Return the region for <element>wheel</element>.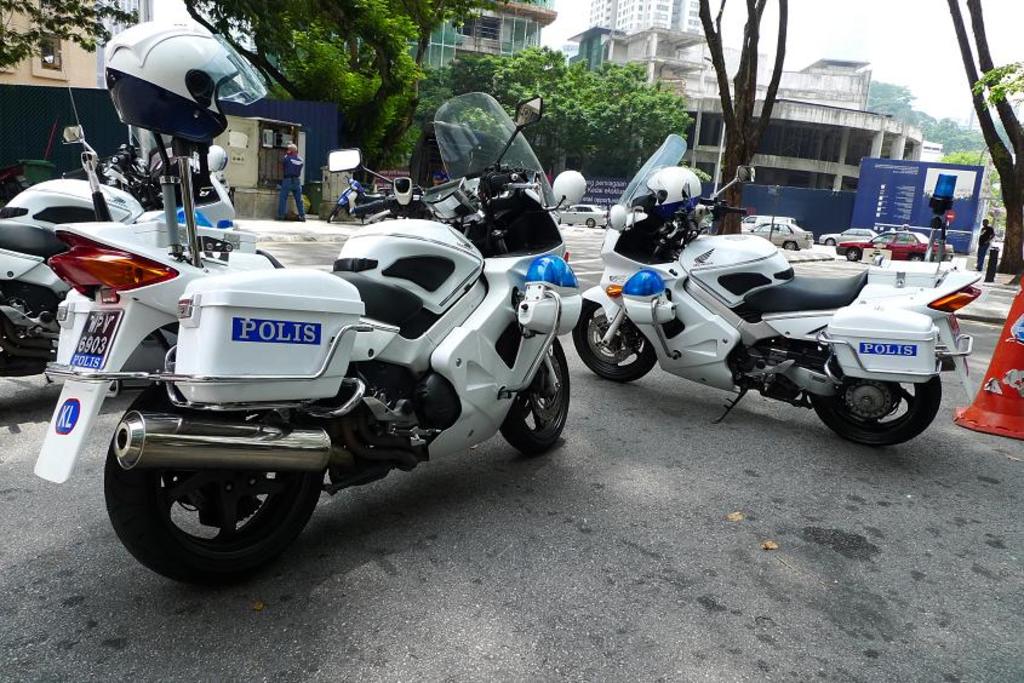
(104,379,322,582).
